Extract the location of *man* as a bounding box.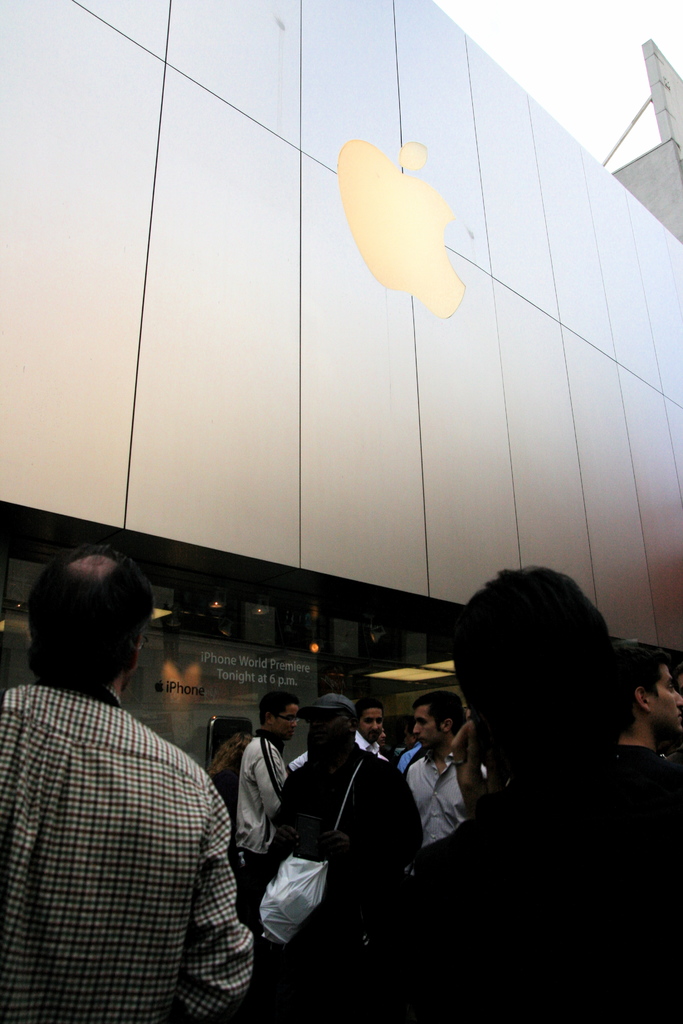
l=406, t=687, r=493, b=849.
